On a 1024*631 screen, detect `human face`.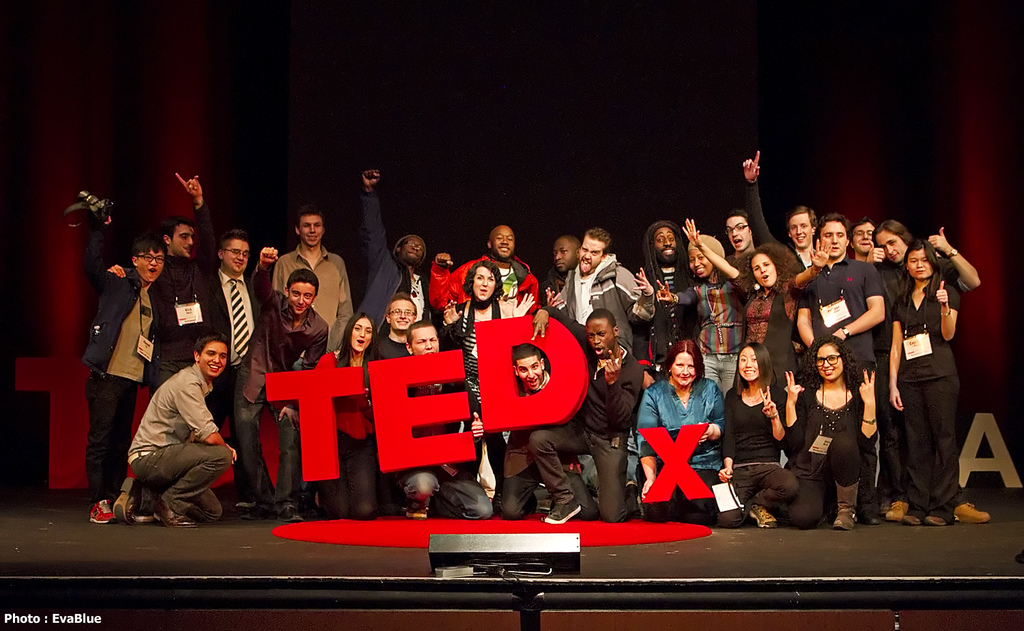
(left=817, top=219, right=848, bottom=260).
